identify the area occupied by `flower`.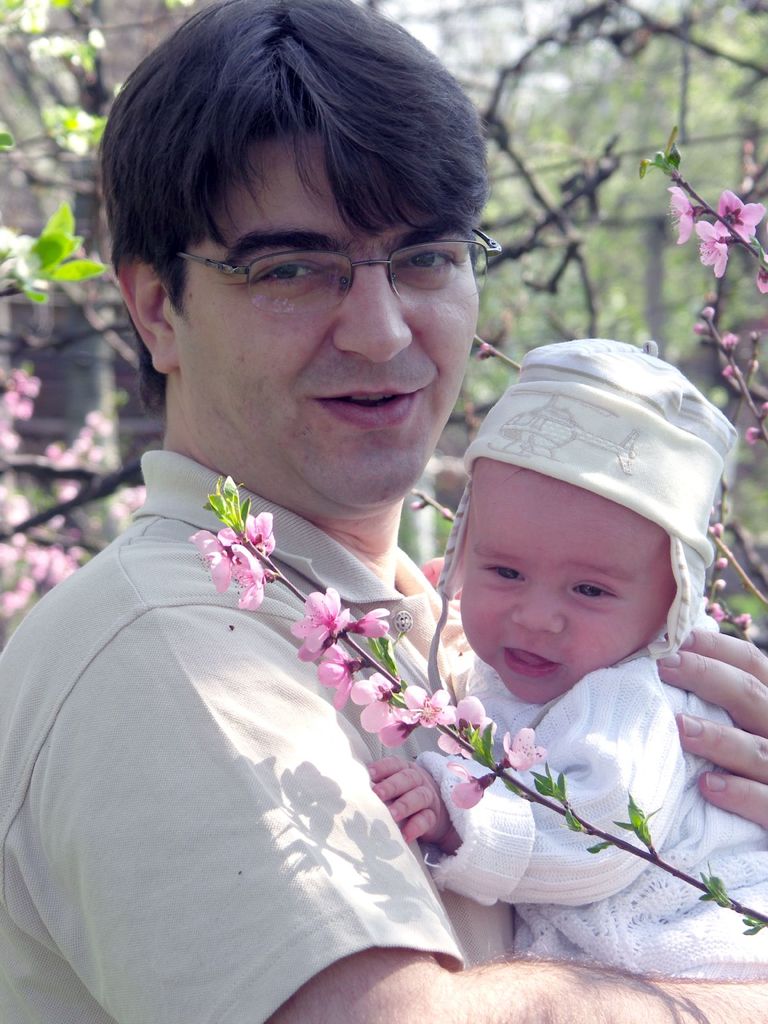
Area: select_region(673, 181, 708, 250).
